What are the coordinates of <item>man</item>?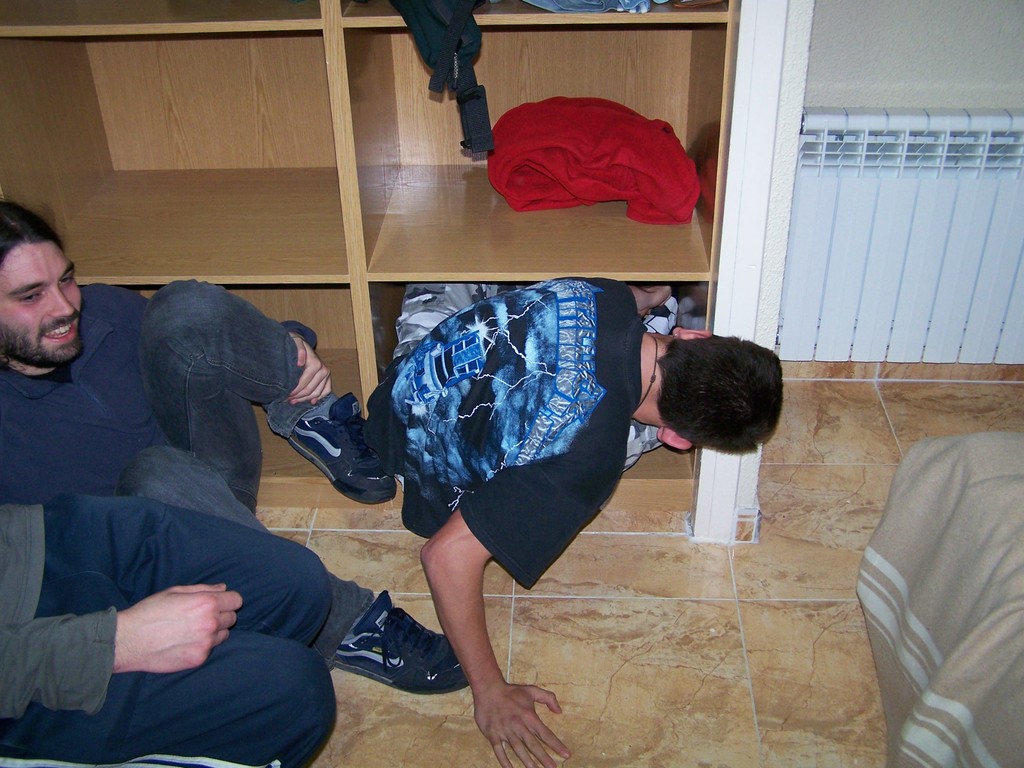
{"x1": 0, "y1": 497, "x2": 467, "y2": 767}.
